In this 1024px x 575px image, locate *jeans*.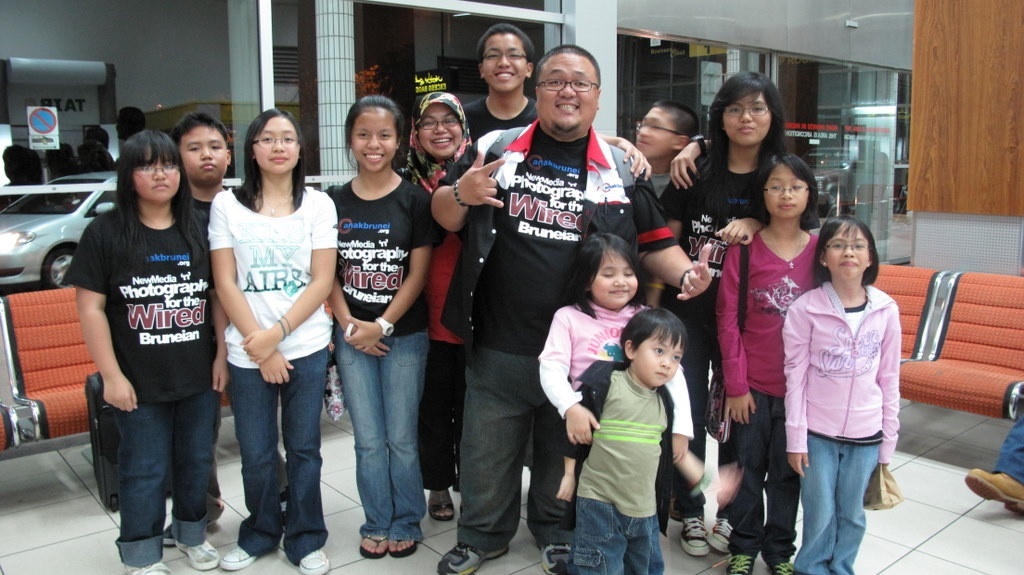
Bounding box: locate(792, 434, 878, 568).
